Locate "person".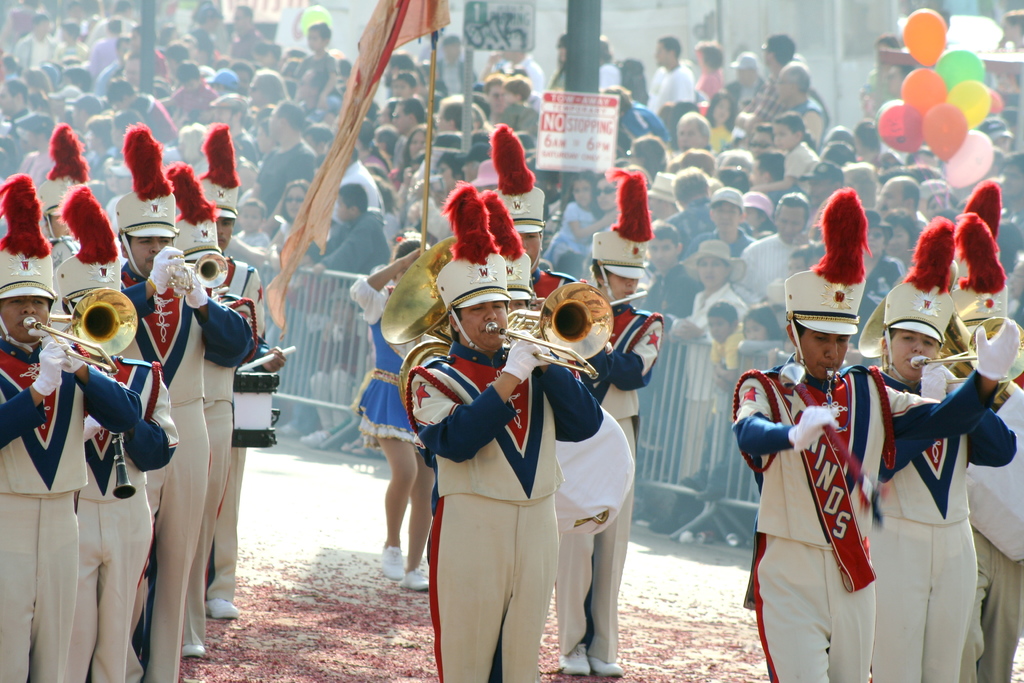
Bounding box: (x1=403, y1=256, x2=602, y2=682).
